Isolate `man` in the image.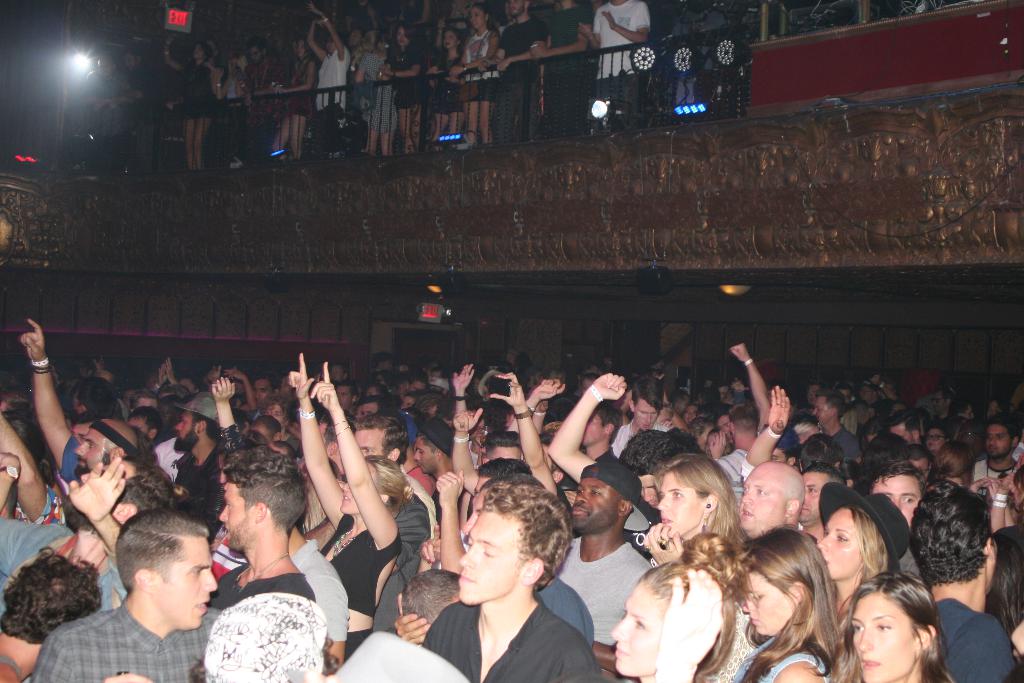
Isolated region: box=[348, 413, 439, 531].
